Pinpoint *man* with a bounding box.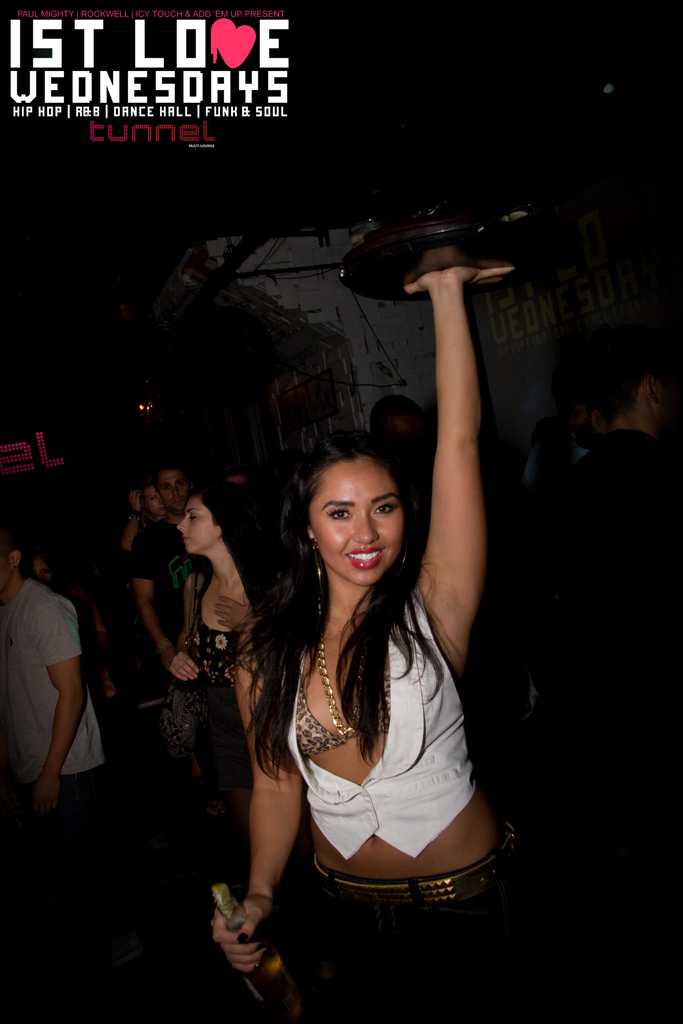
crop(504, 316, 682, 1023).
